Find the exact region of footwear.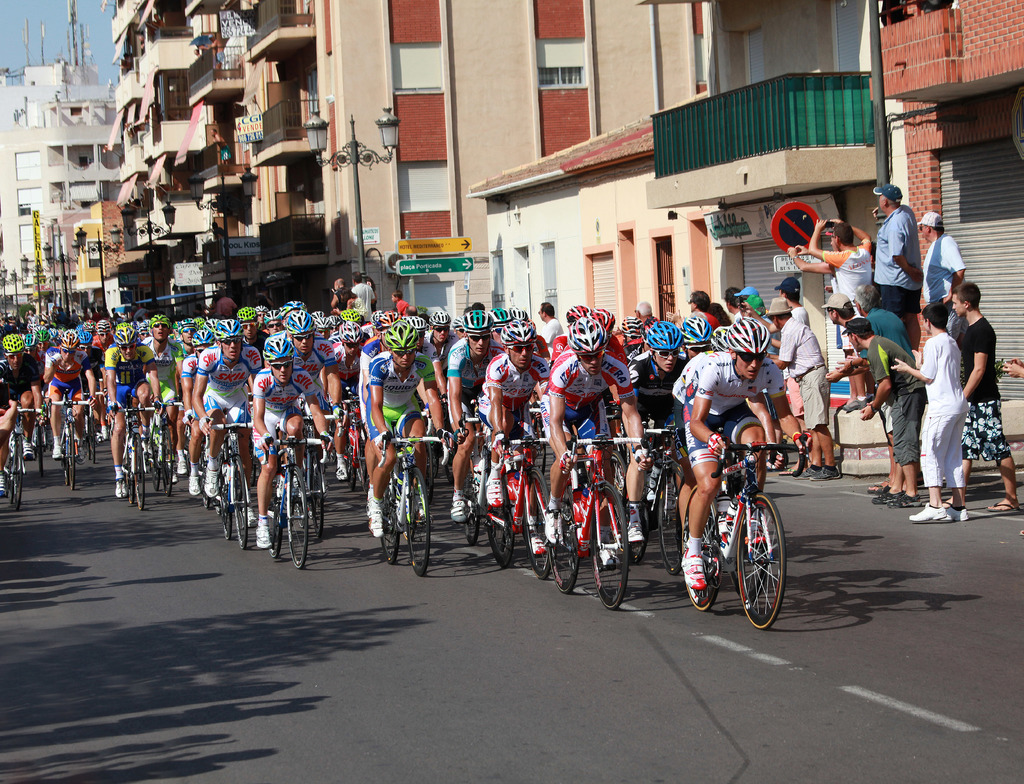
Exact region: crop(363, 505, 383, 534).
